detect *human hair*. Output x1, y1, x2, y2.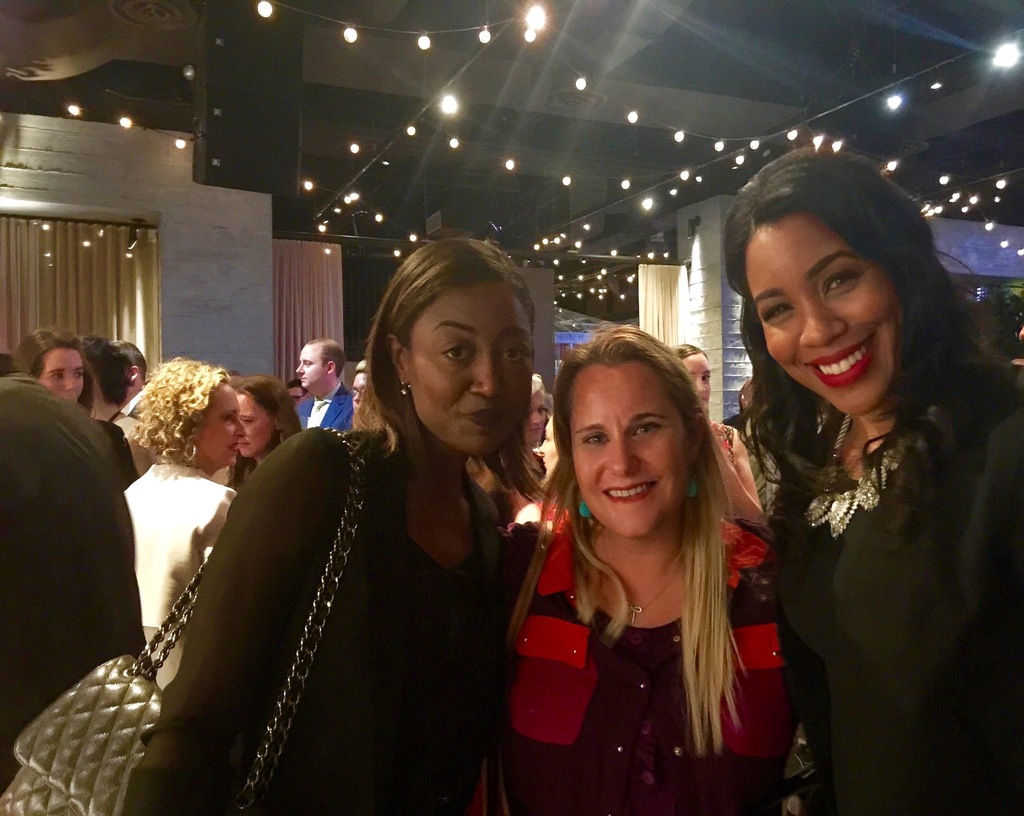
339, 218, 529, 512.
